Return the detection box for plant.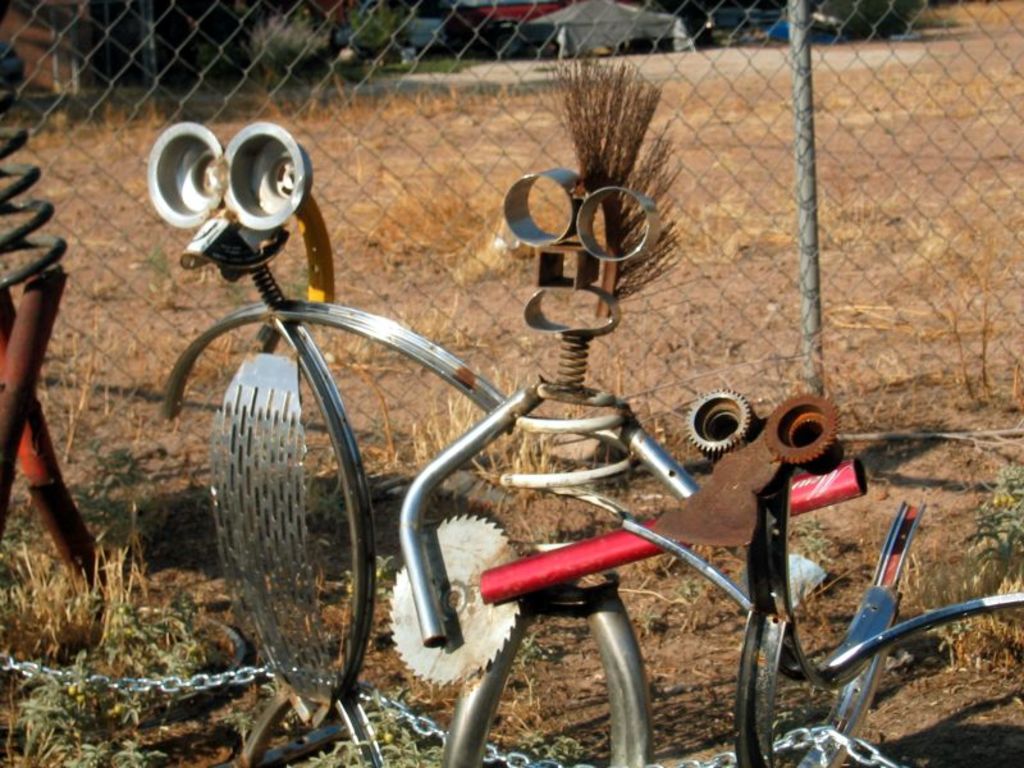
left=339, top=541, right=394, bottom=602.
